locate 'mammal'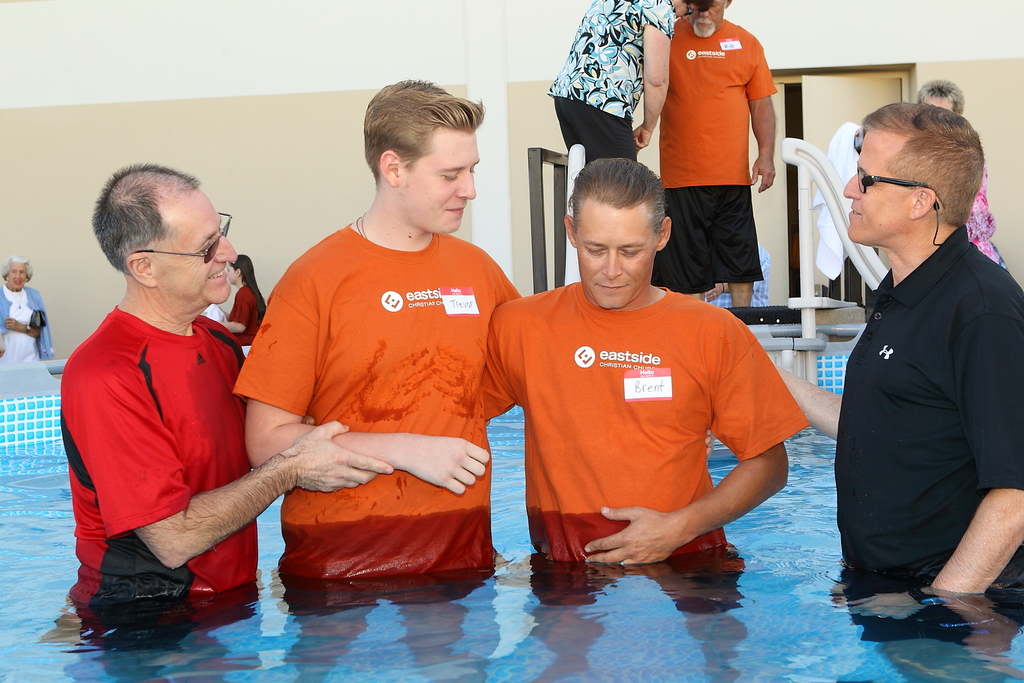
<box>461,156,827,620</box>
